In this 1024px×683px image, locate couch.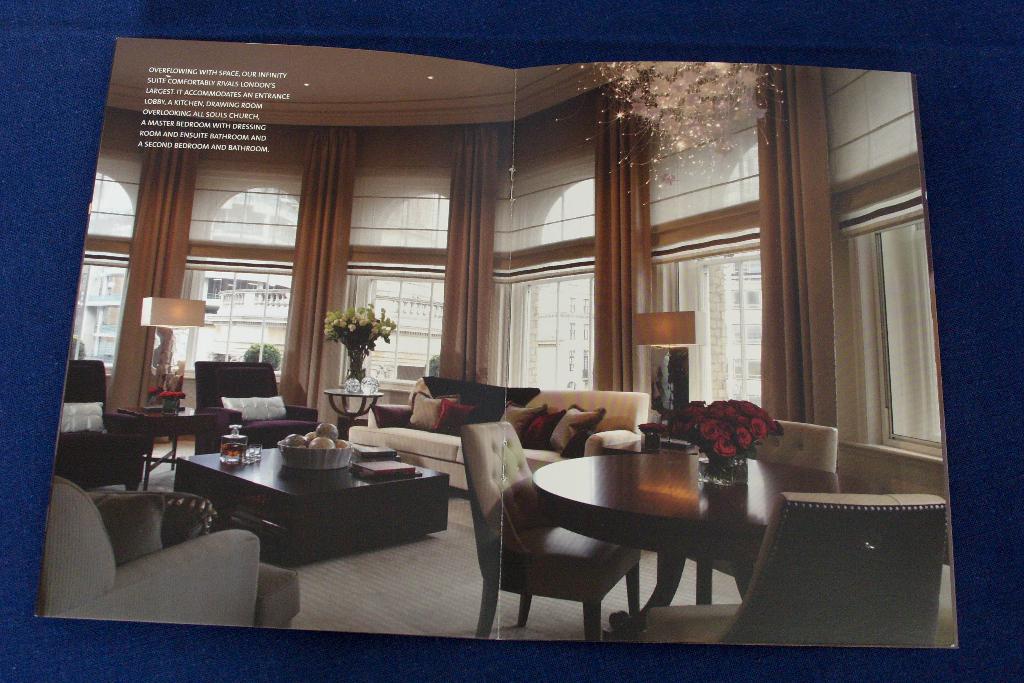
Bounding box: bbox(342, 371, 648, 493).
